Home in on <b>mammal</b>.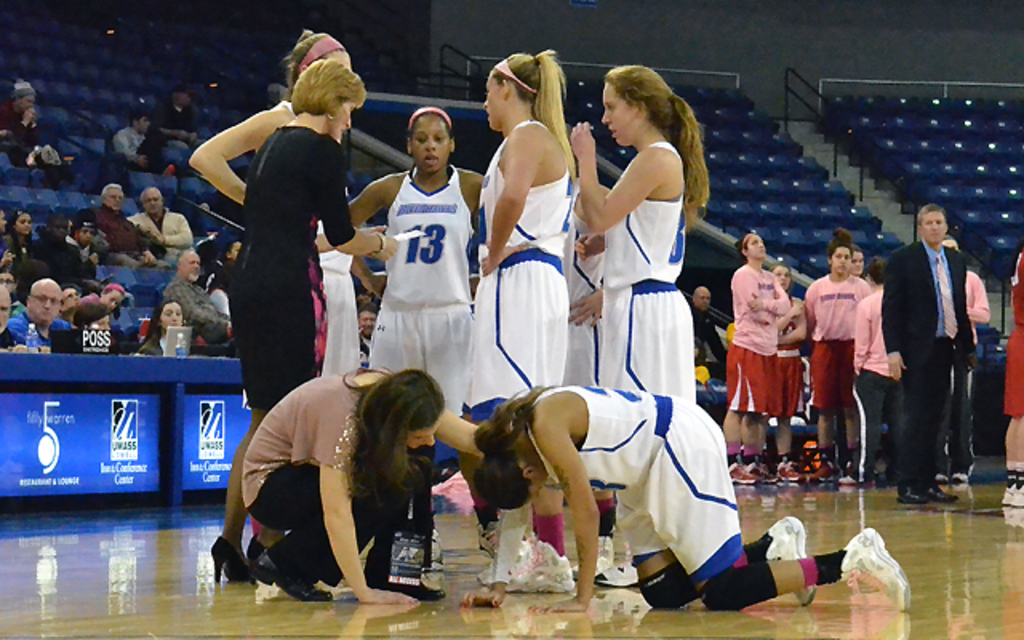
Homed in at [723,224,790,488].
